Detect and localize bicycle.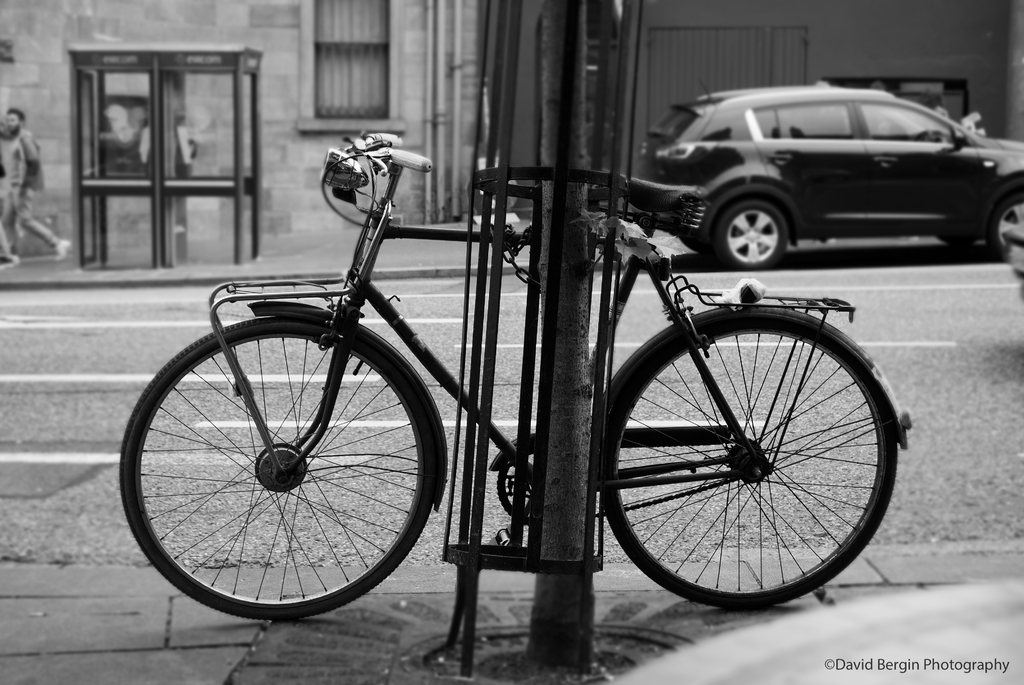
Localized at box=[126, 125, 922, 634].
